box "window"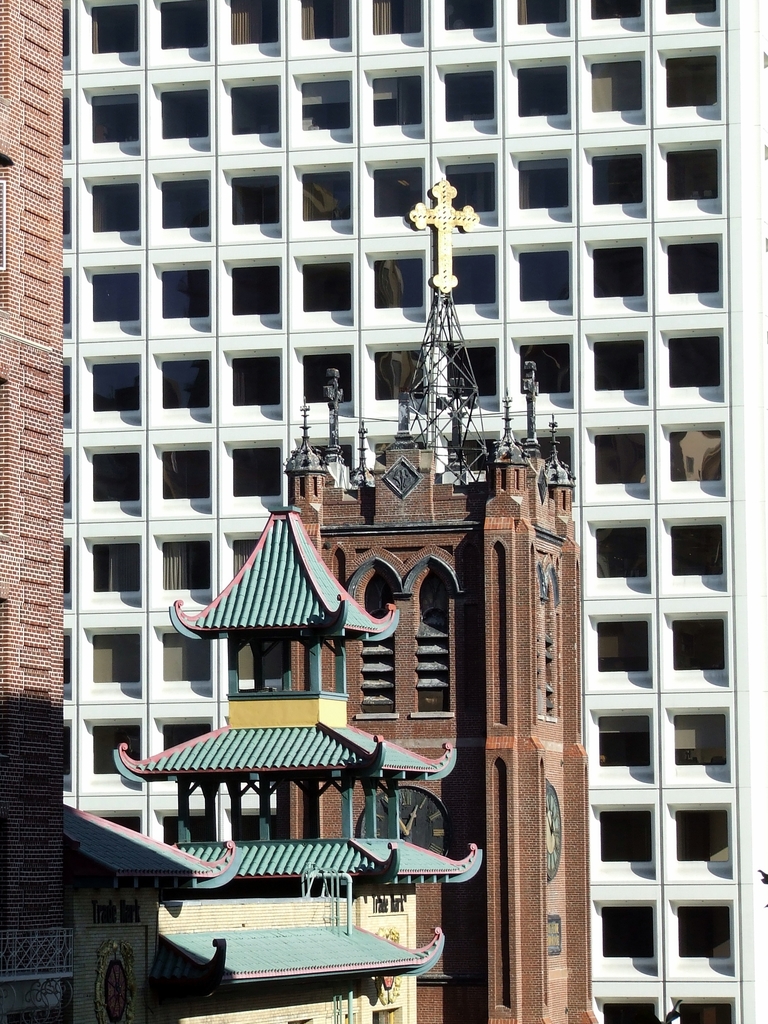
(96,533,141,593)
